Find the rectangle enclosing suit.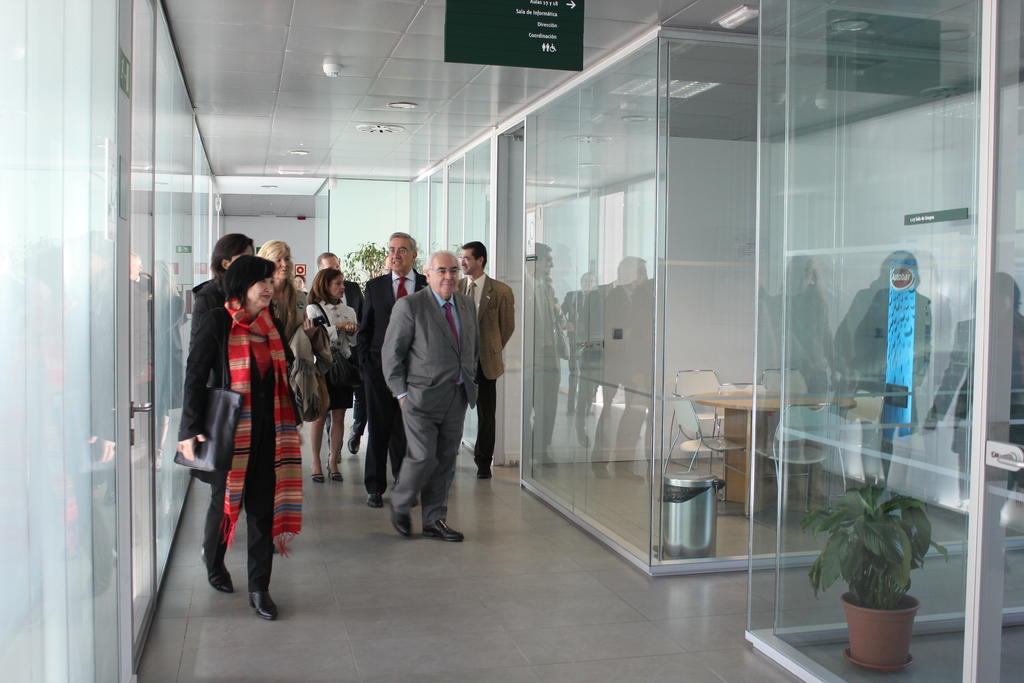
[460, 270, 511, 470].
